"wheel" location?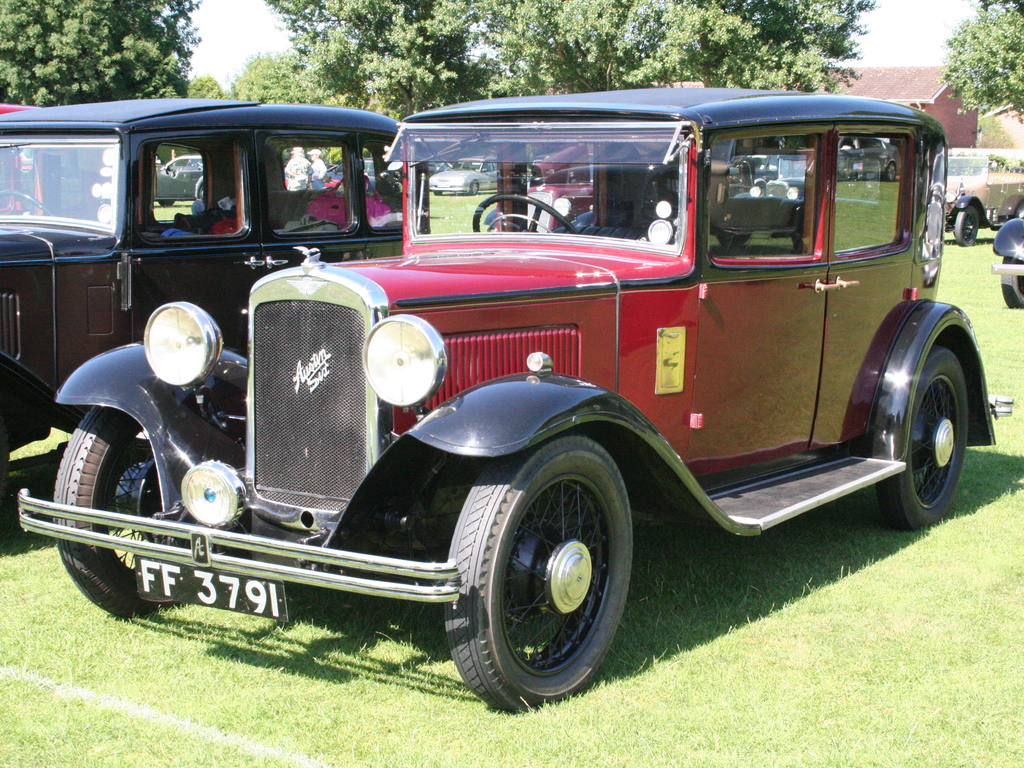
region(456, 440, 627, 711)
